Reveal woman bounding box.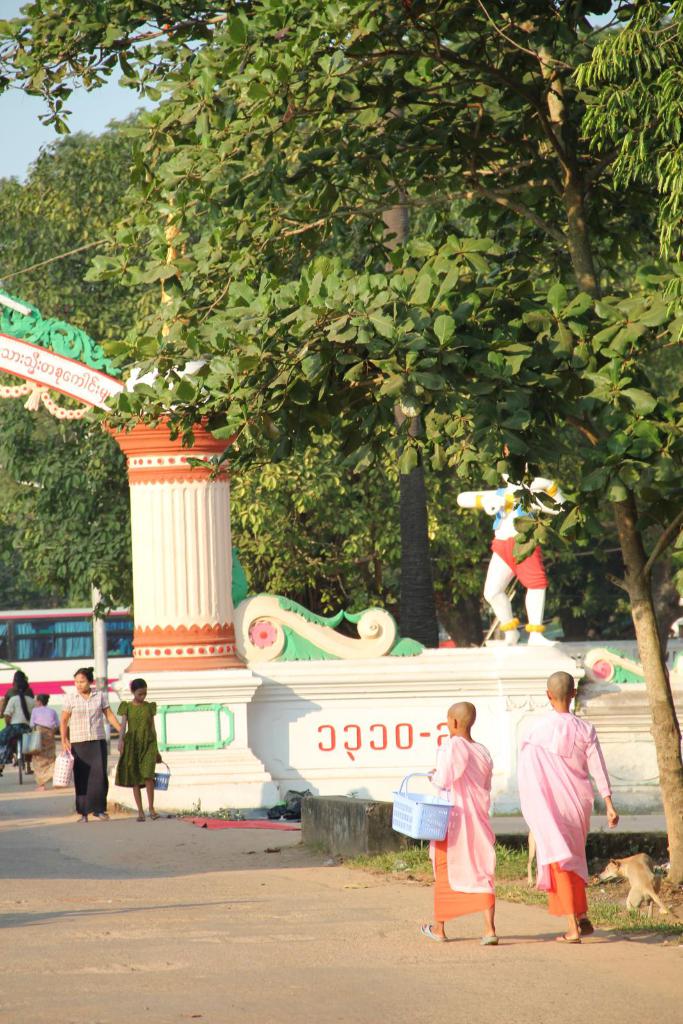
Revealed: rect(0, 678, 33, 774).
